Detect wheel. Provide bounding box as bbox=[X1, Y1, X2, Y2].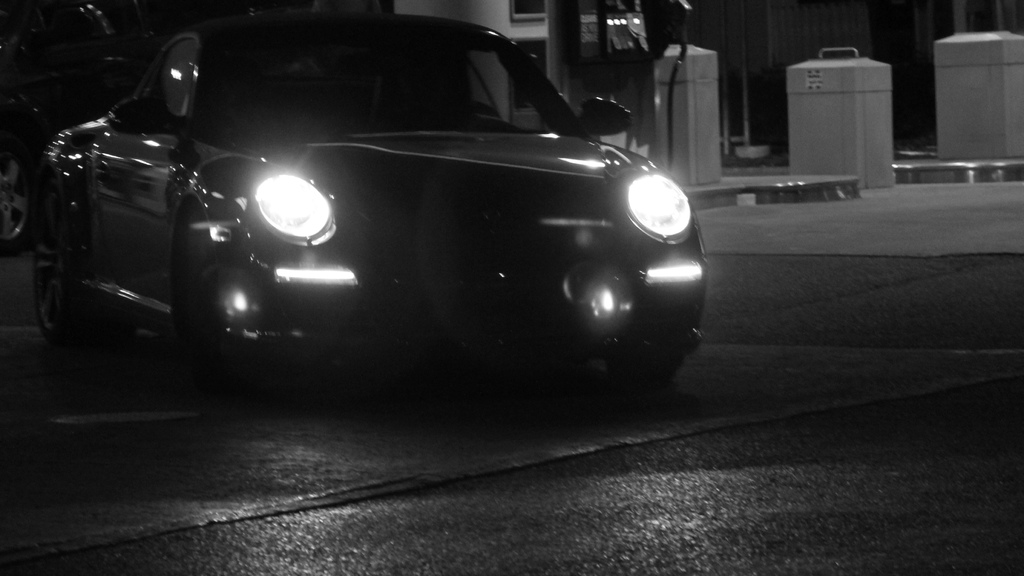
bbox=[17, 227, 68, 330].
